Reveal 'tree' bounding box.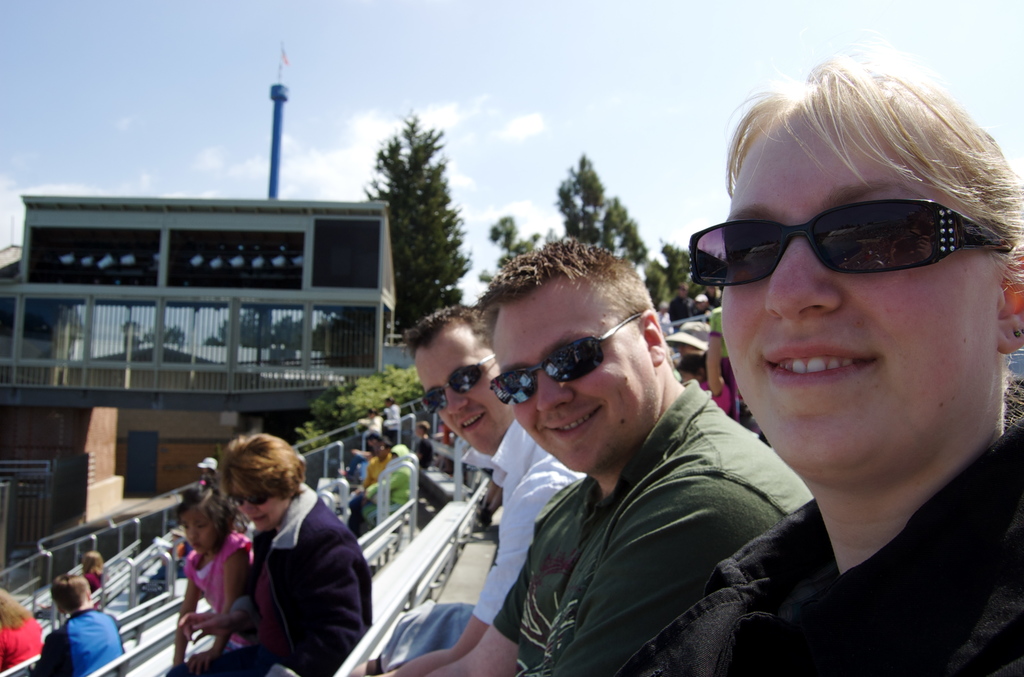
Revealed: Rect(354, 109, 463, 334).
